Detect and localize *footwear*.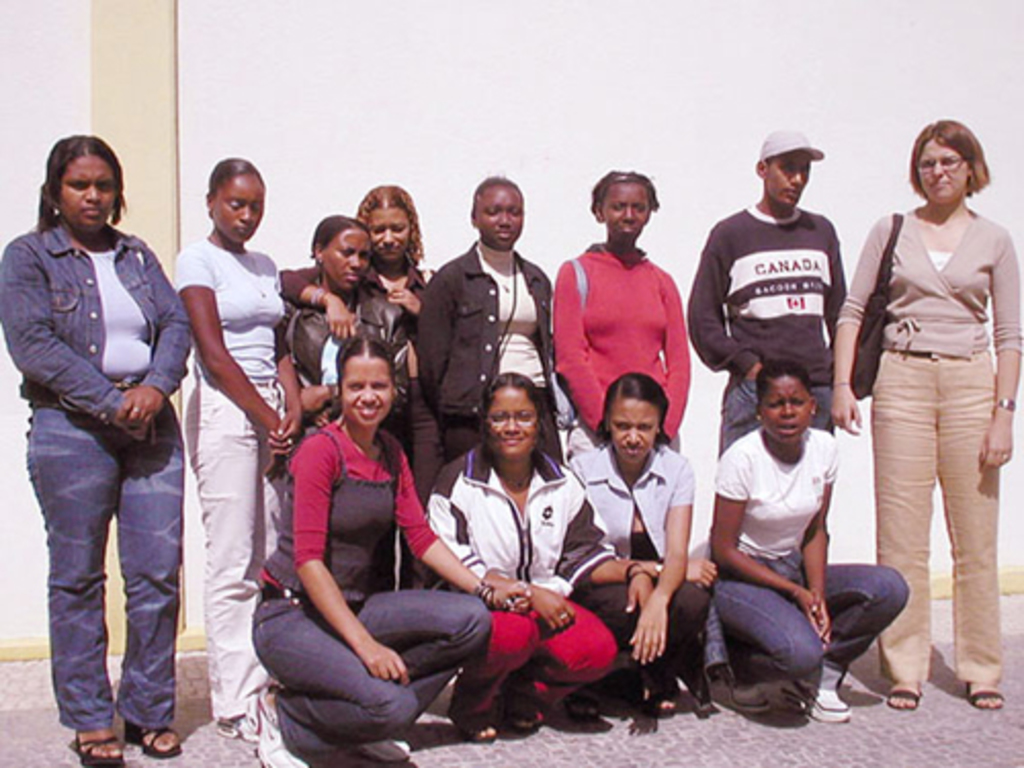
Localized at left=965, top=680, right=1016, bottom=713.
